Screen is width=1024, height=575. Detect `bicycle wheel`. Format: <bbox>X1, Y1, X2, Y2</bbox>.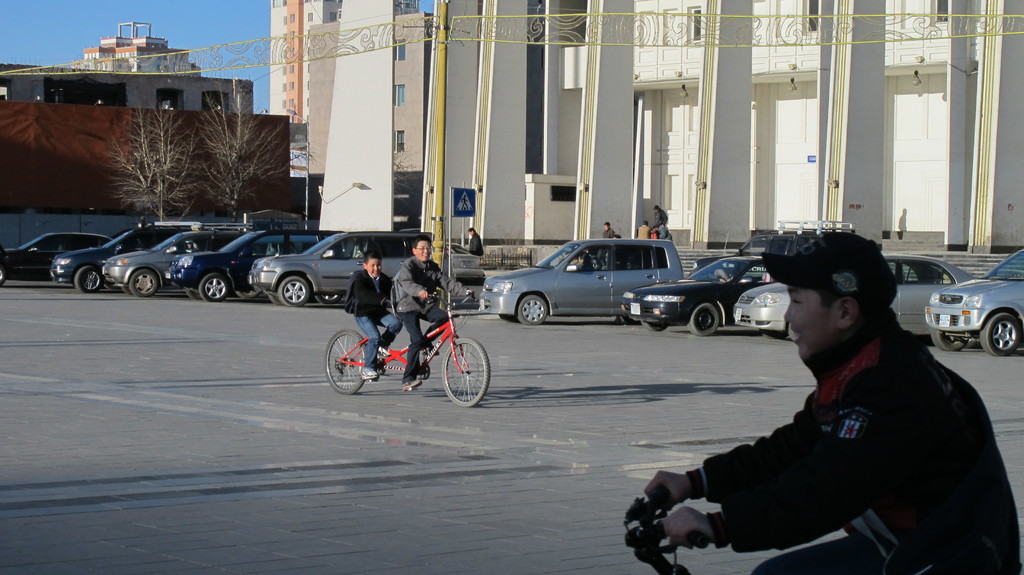
<bbox>321, 329, 360, 395</bbox>.
